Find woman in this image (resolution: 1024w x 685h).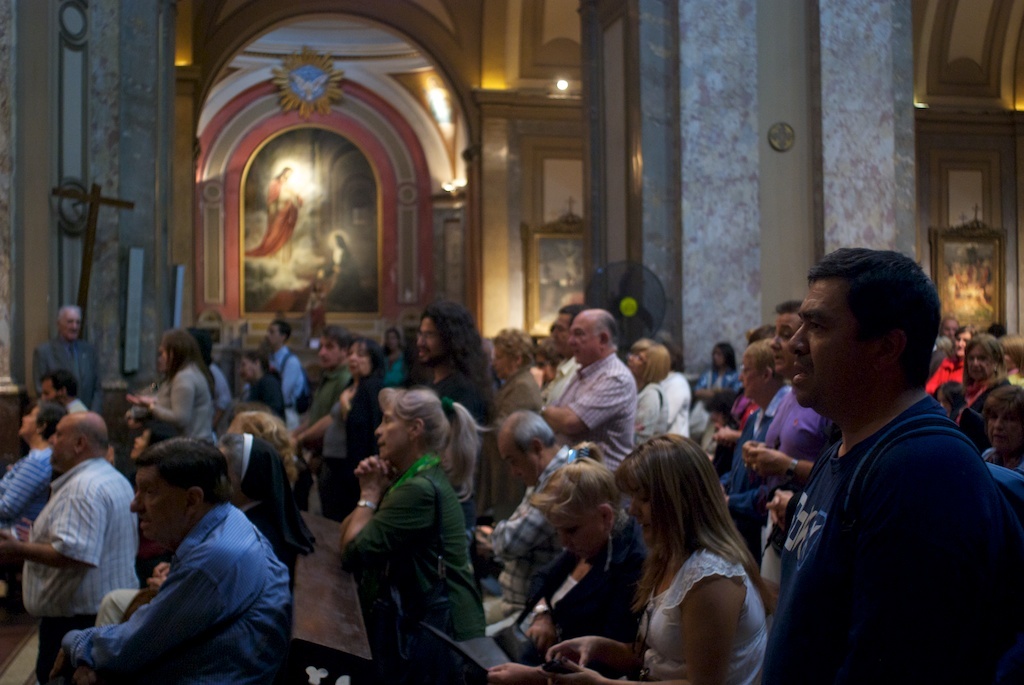
(130,325,215,450).
